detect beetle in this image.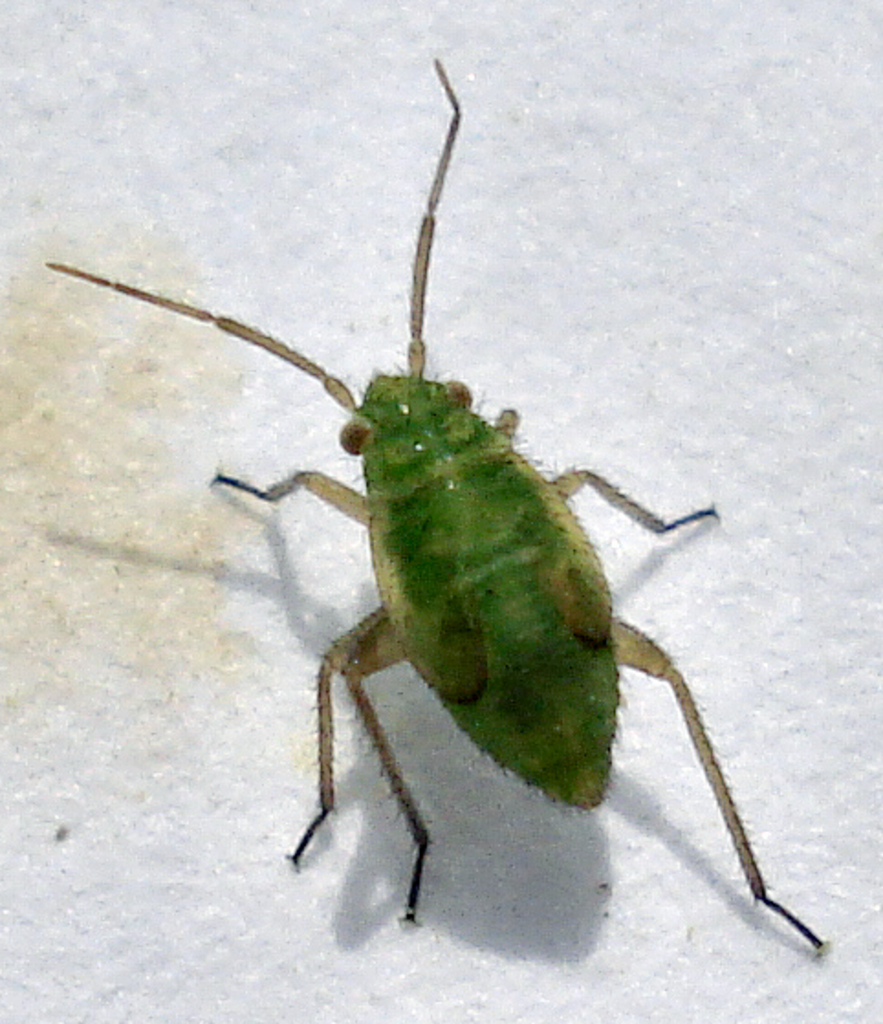
Detection: [x1=57, y1=81, x2=835, y2=1006].
